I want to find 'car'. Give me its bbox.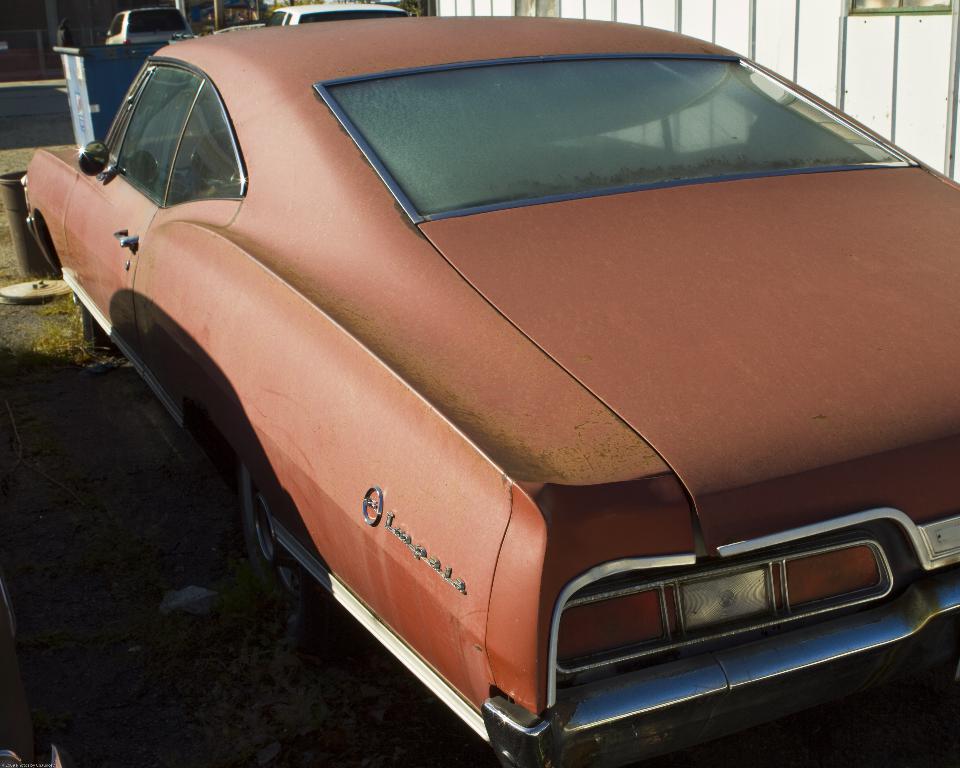
pyautogui.locateOnScreen(271, 0, 406, 22).
